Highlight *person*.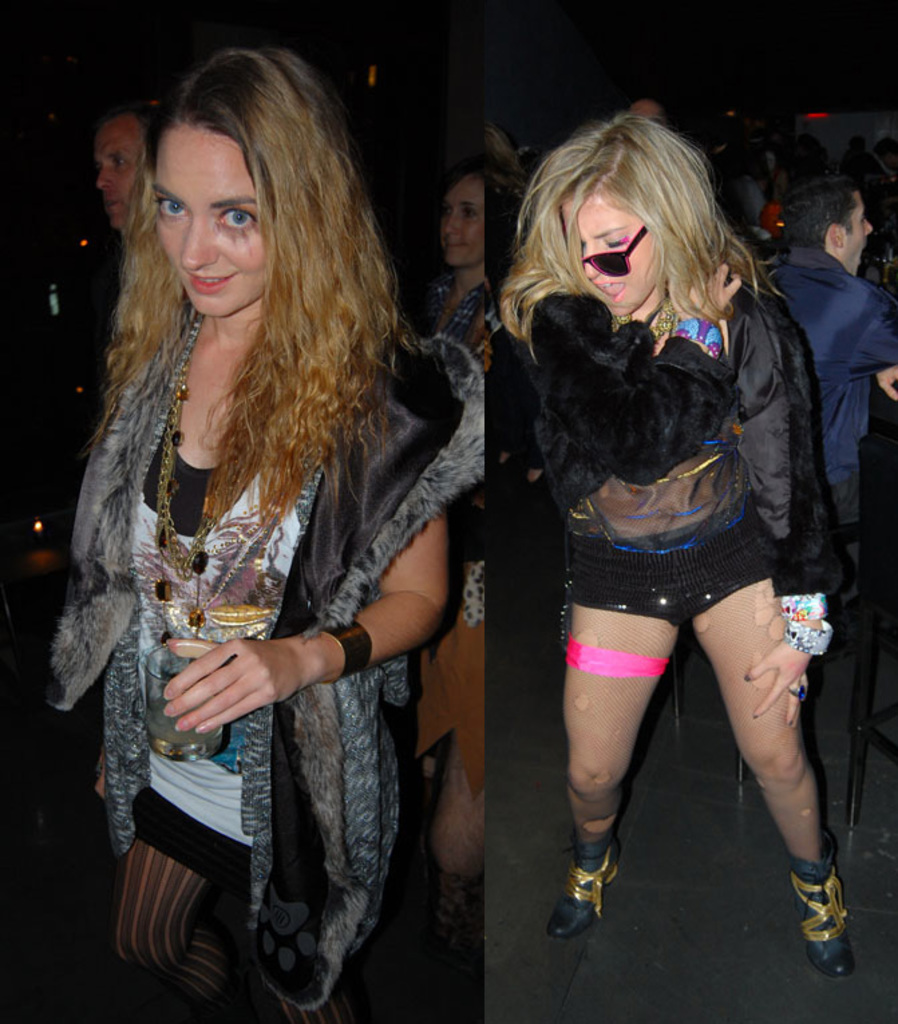
Highlighted region: [86, 98, 162, 229].
